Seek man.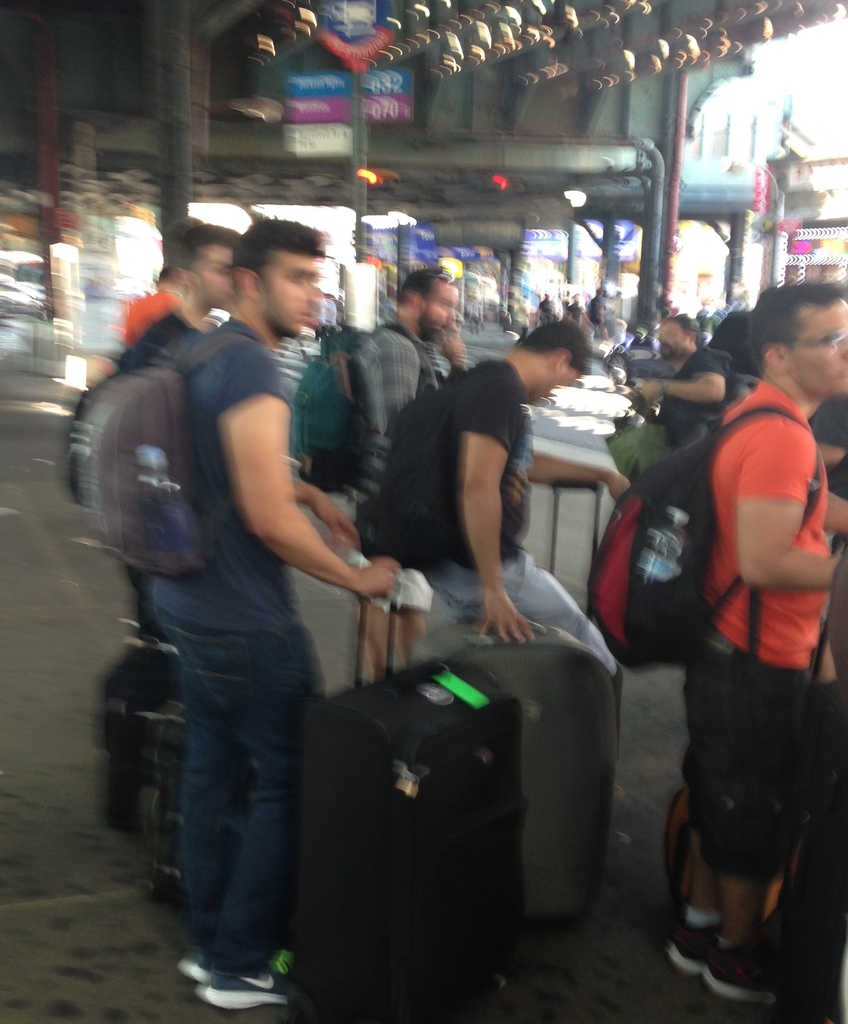
(x1=123, y1=212, x2=200, y2=350).
